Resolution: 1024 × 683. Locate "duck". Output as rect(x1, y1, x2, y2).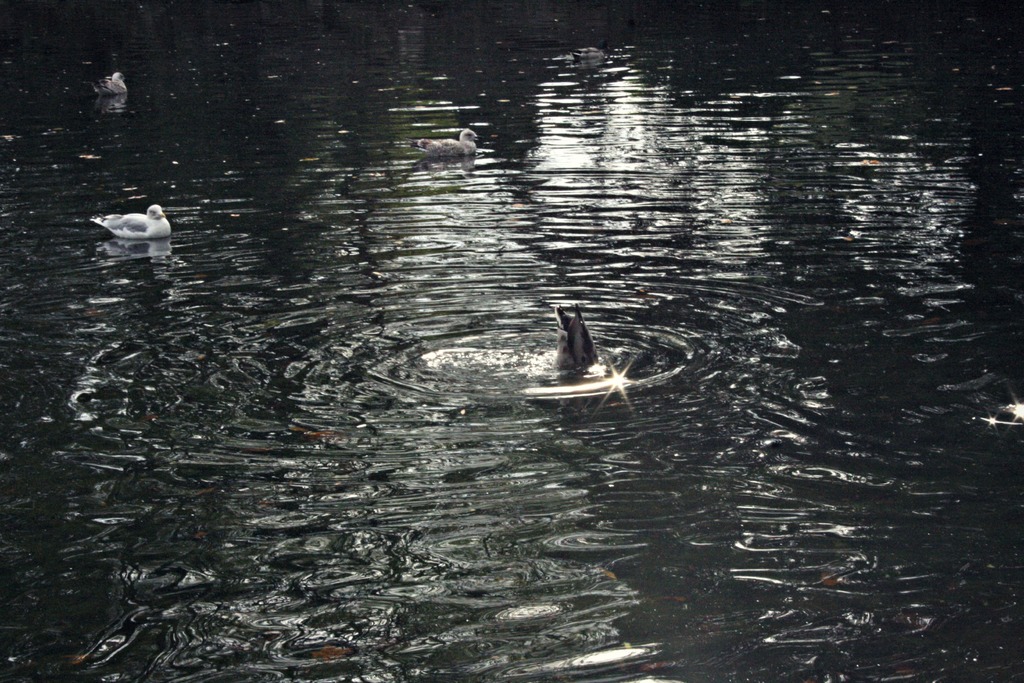
rect(88, 179, 167, 246).
